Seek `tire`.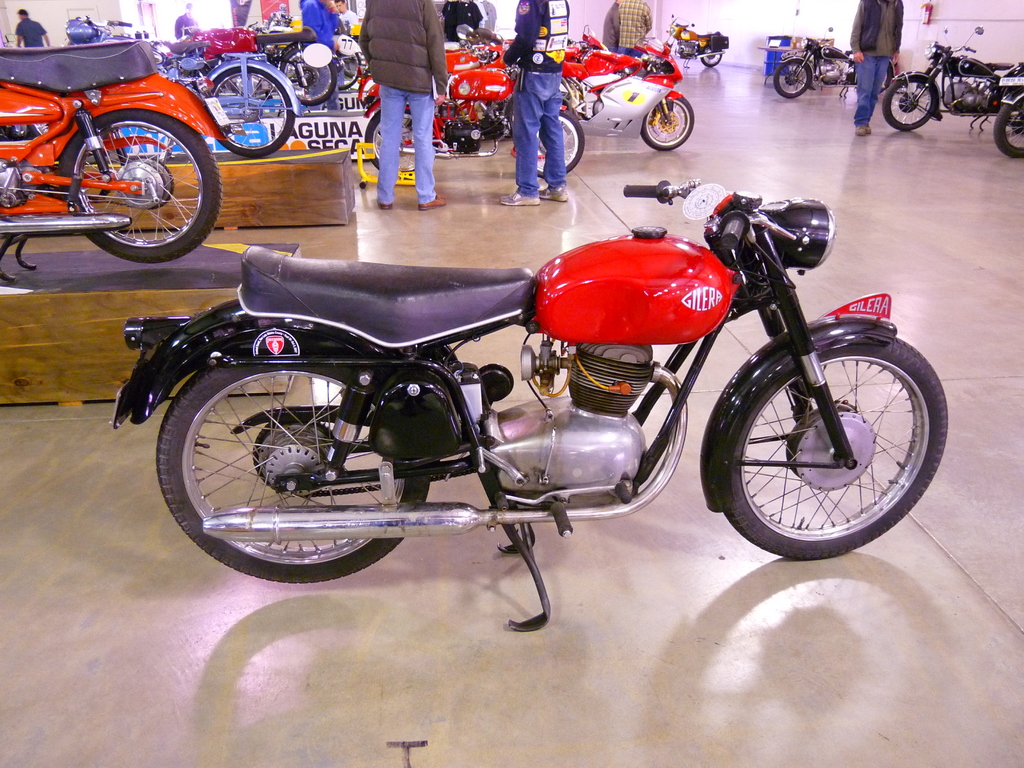
pyautogui.locateOnScreen(154, 358, 433, 588).
